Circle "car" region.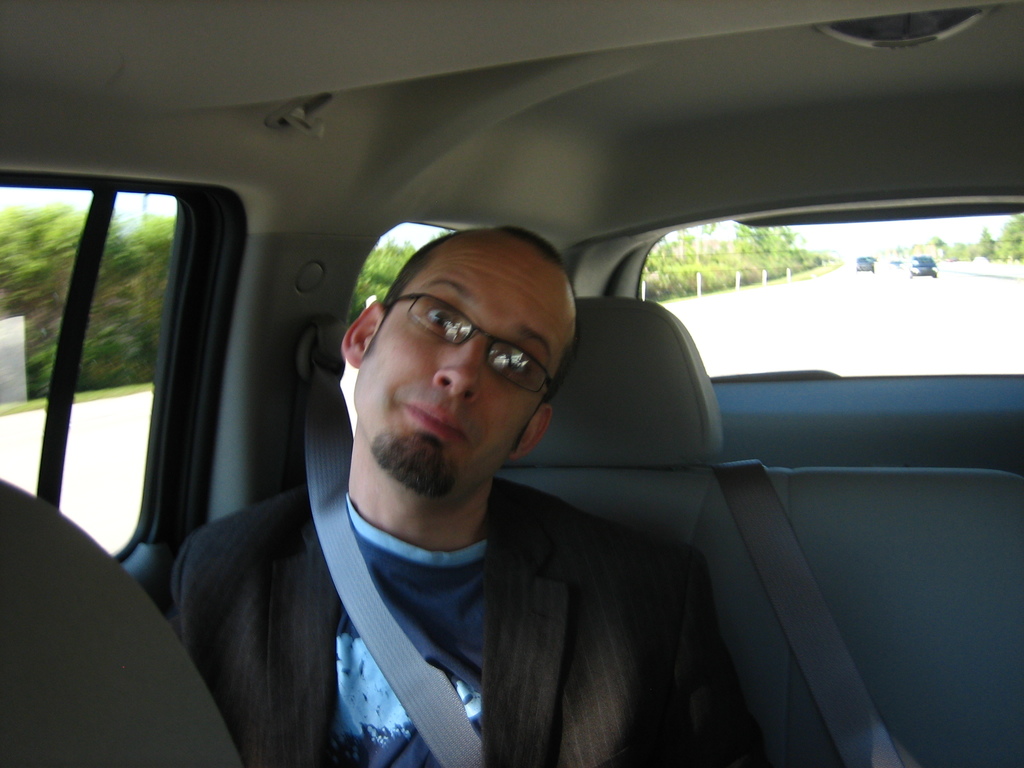
Region: left=909, top=257, right=938, bottom=278.
